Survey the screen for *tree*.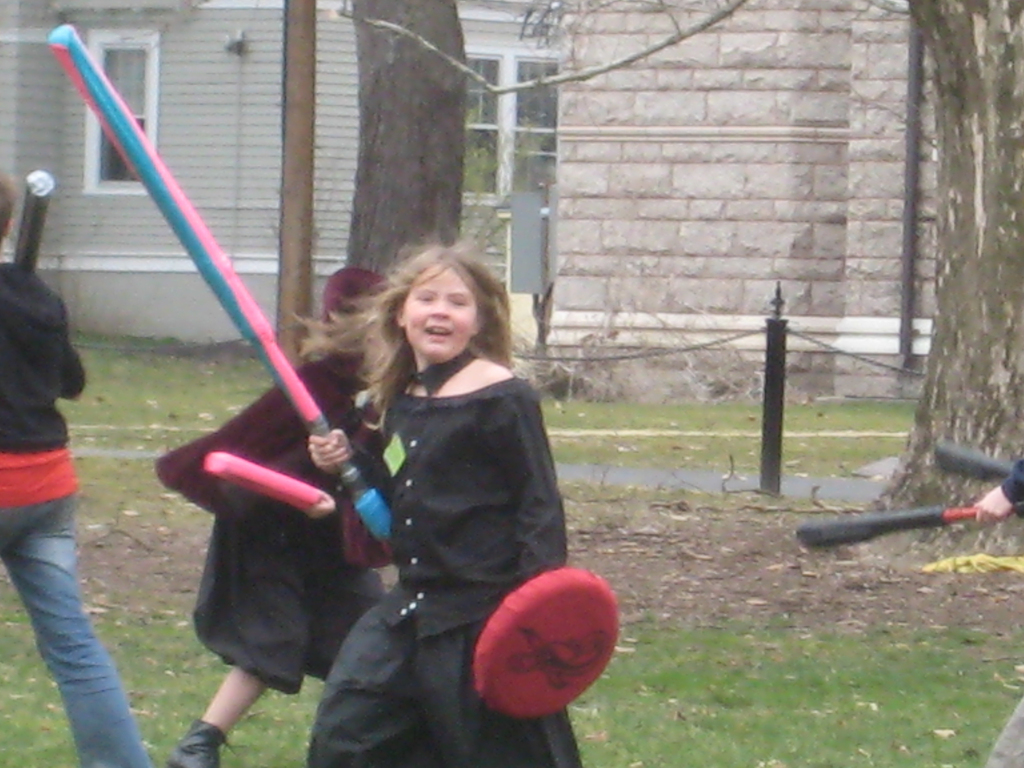
Survey found: (356,0,463,298).
